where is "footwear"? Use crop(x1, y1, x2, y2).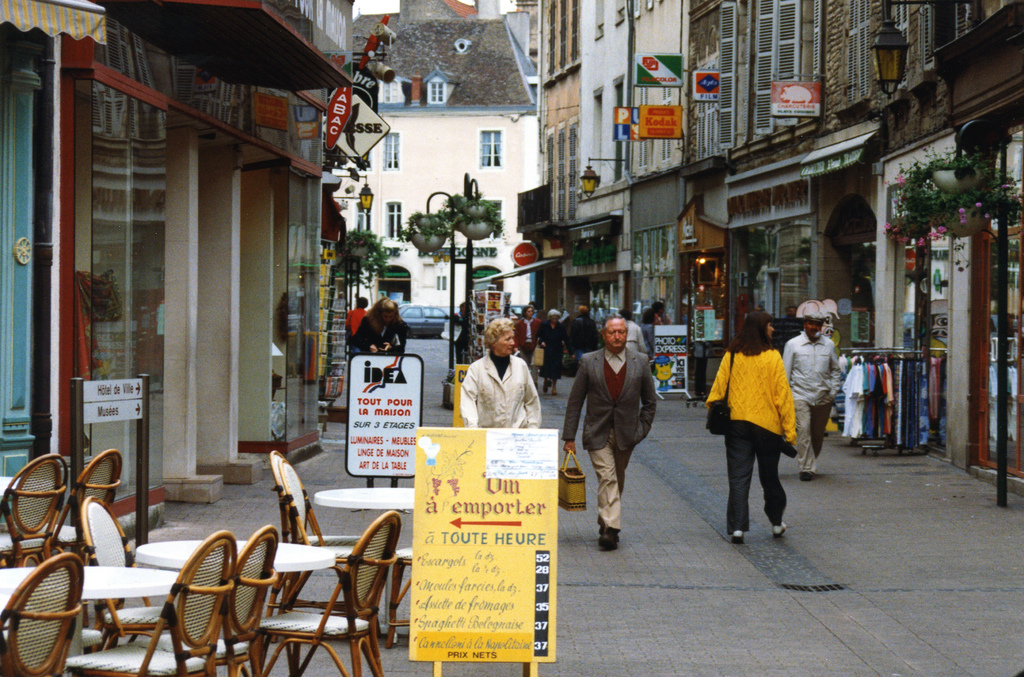
crop(600, 525, 618, 548).
